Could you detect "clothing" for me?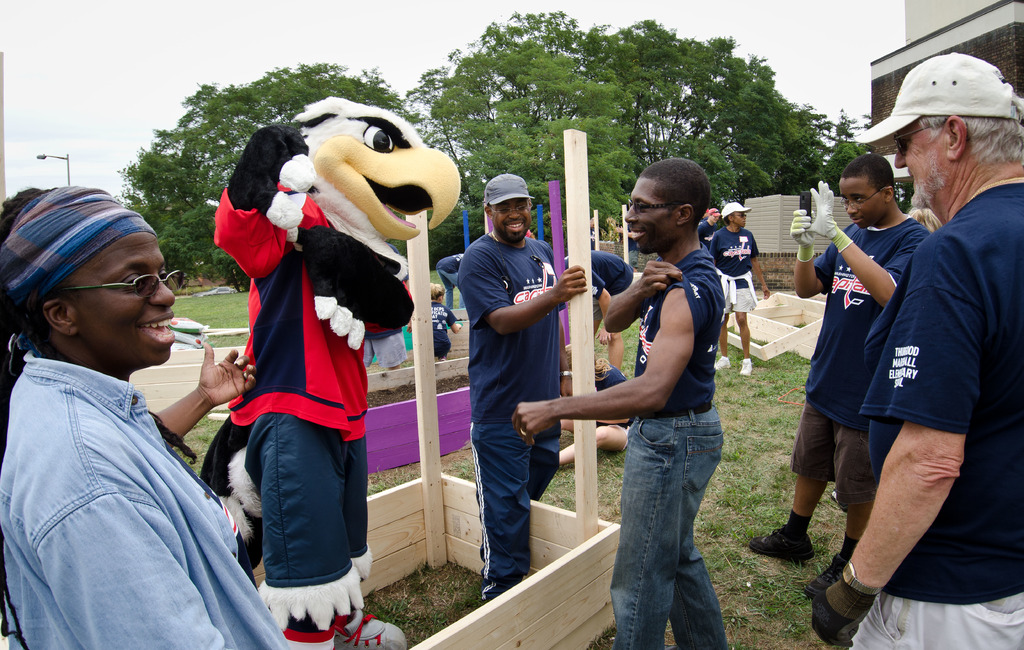
Detection result: select_region(580, 246, 637, 332).
